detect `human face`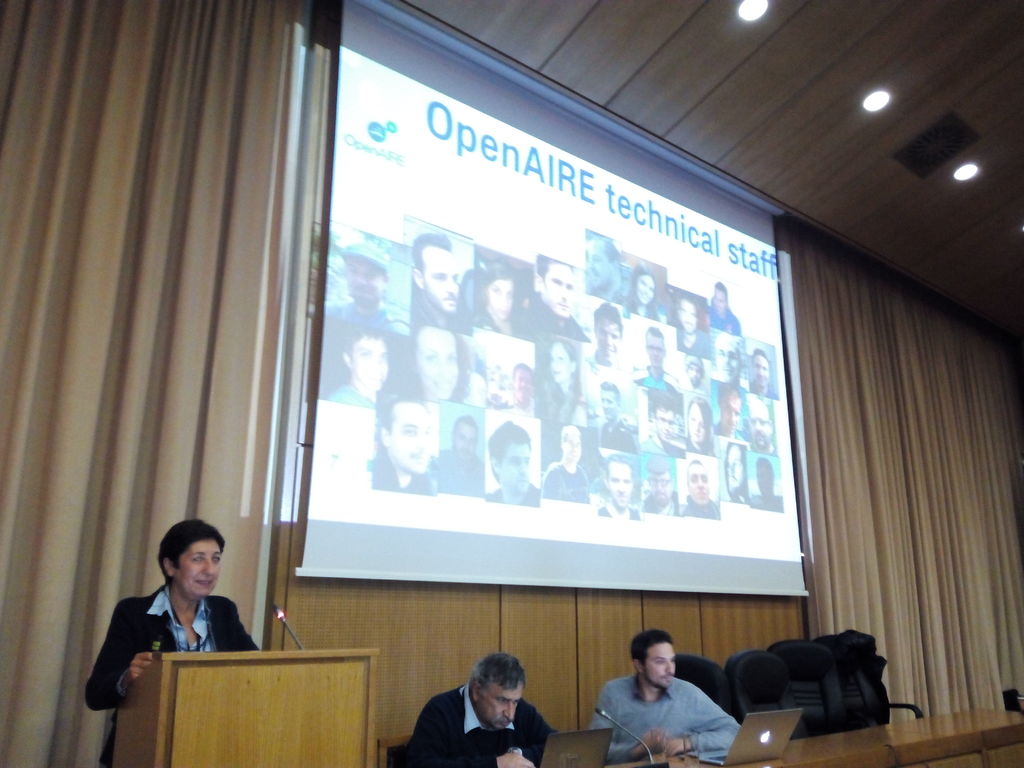
l=636, t=278, r=657, b=308
